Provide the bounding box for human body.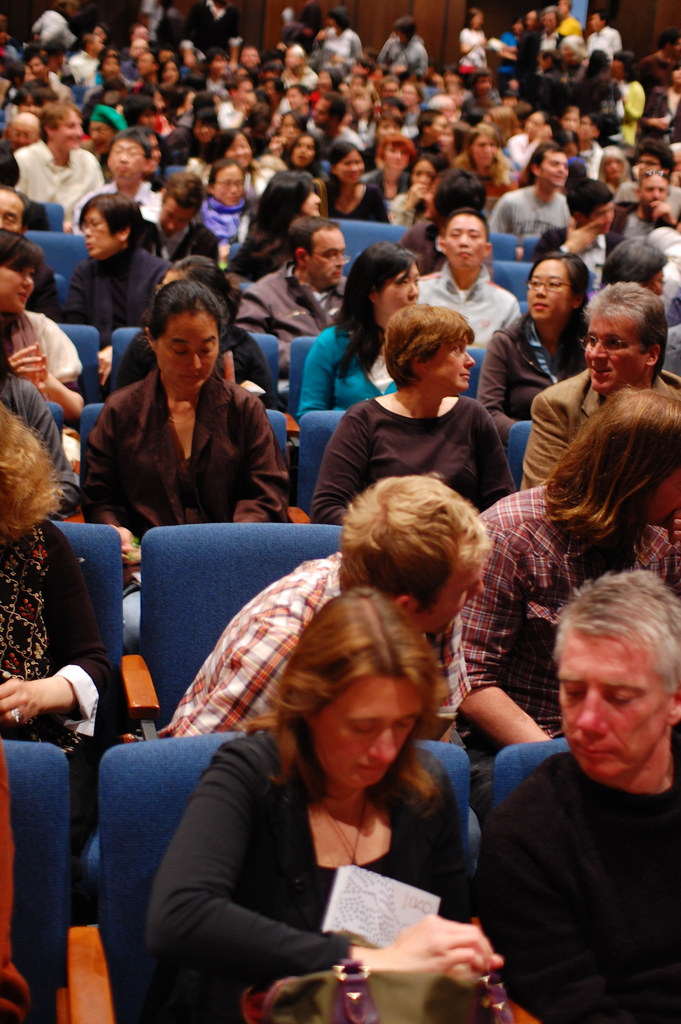
x1=279, y1=47, x2=313, y2=83.
